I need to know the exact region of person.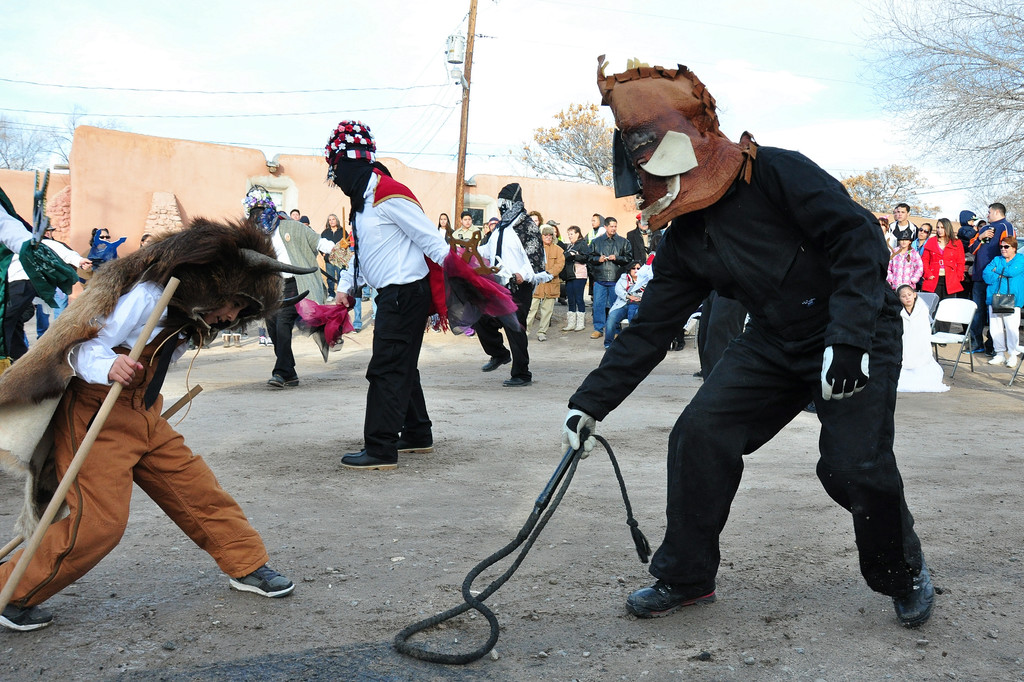
Region: bbox(547, 221, 564, 245).
